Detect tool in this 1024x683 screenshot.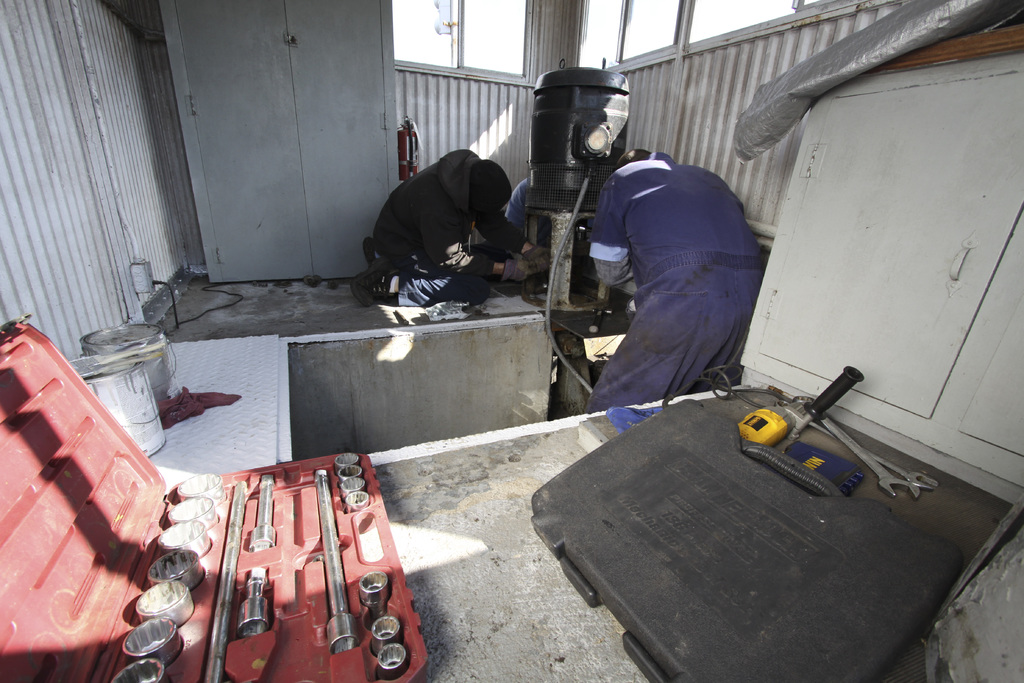
Detection: [left=321, top=463, right=350, bottom=648].
